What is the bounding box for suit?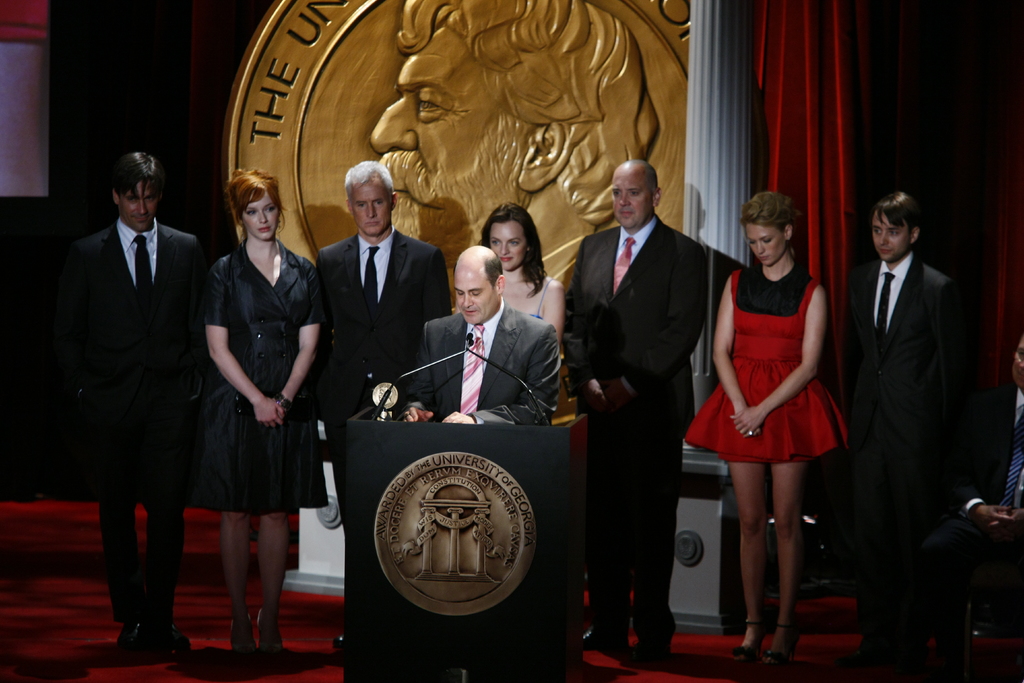
(left=555, top=215, right=711, bottom=647).
